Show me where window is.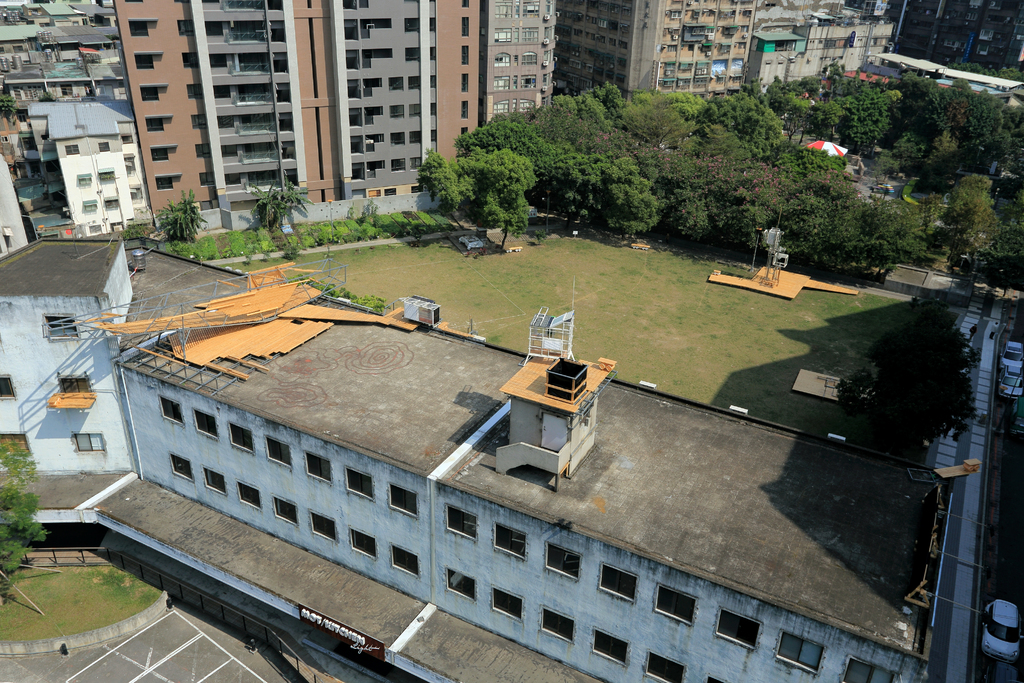
window is at x1=669 y1=47 x2=676 y2=51.
